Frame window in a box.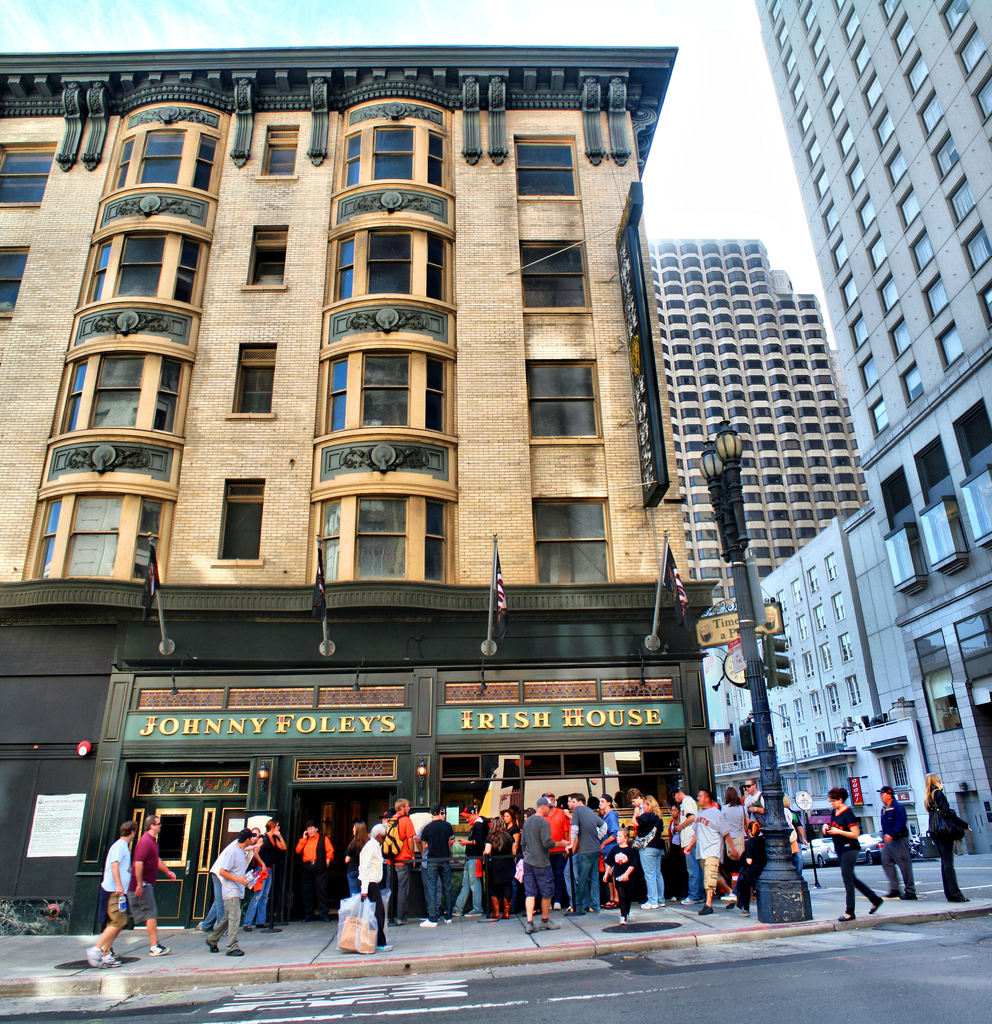
(x1=849, y1=8, x2=863, y2=35).
